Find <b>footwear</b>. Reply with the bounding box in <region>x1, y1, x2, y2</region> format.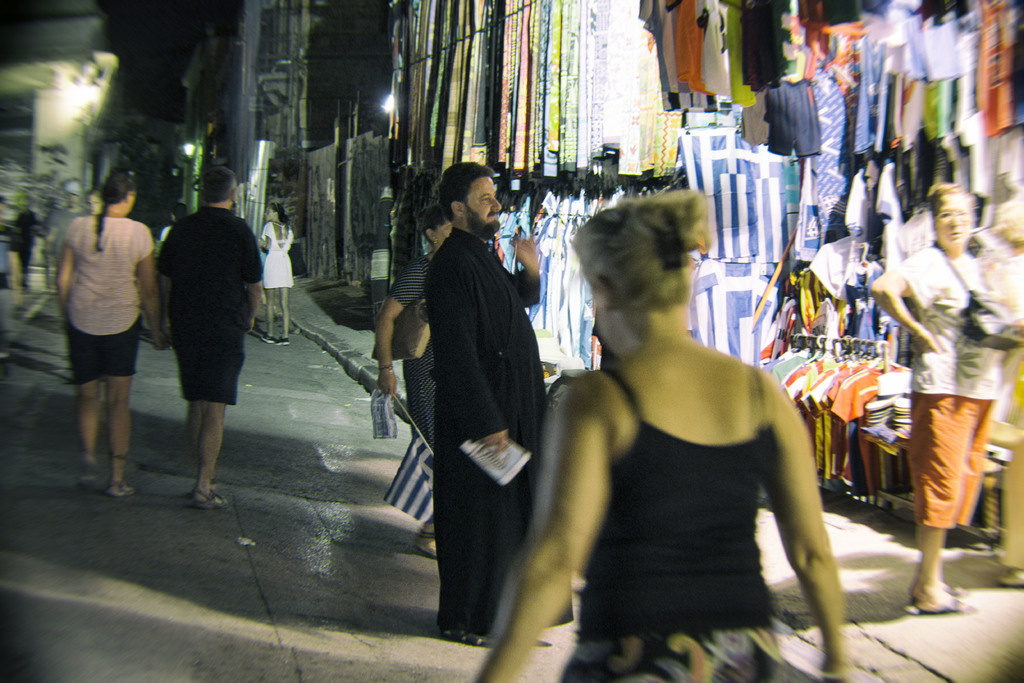
<region>911, 593, 974, 629</region>.
